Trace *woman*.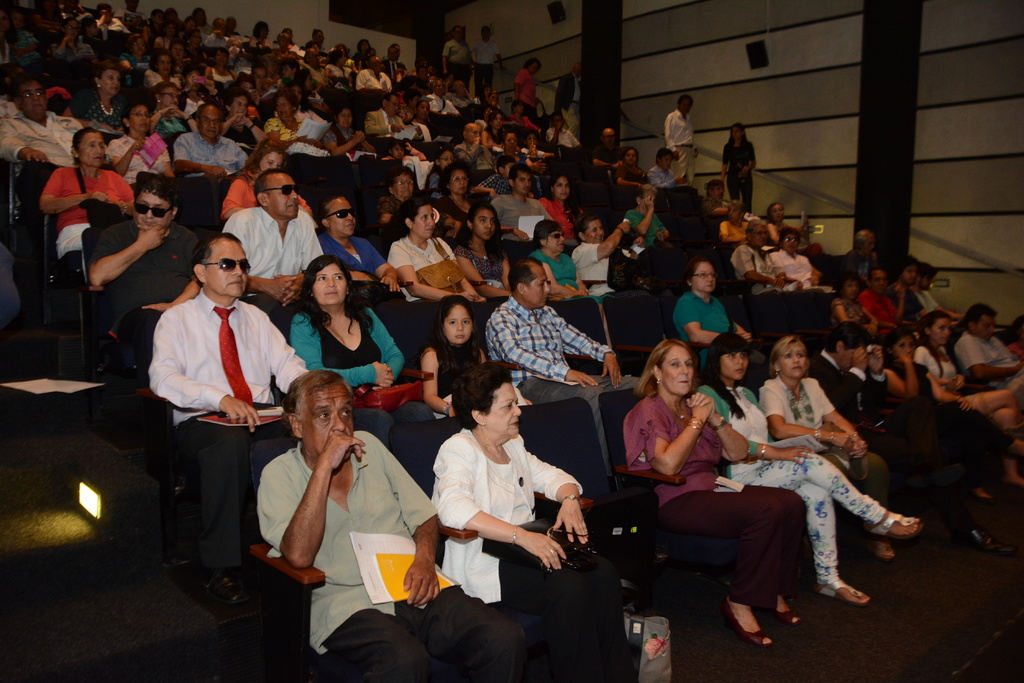
Traced to l=623, t=337, r=828, b=647.
